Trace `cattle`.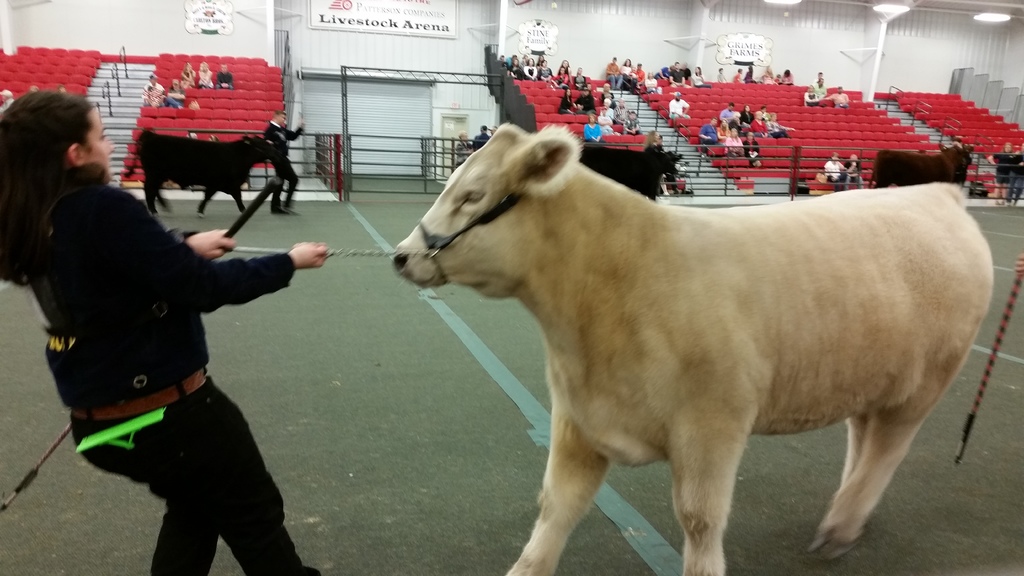
Traced to region(378, 122, 979, 575).
